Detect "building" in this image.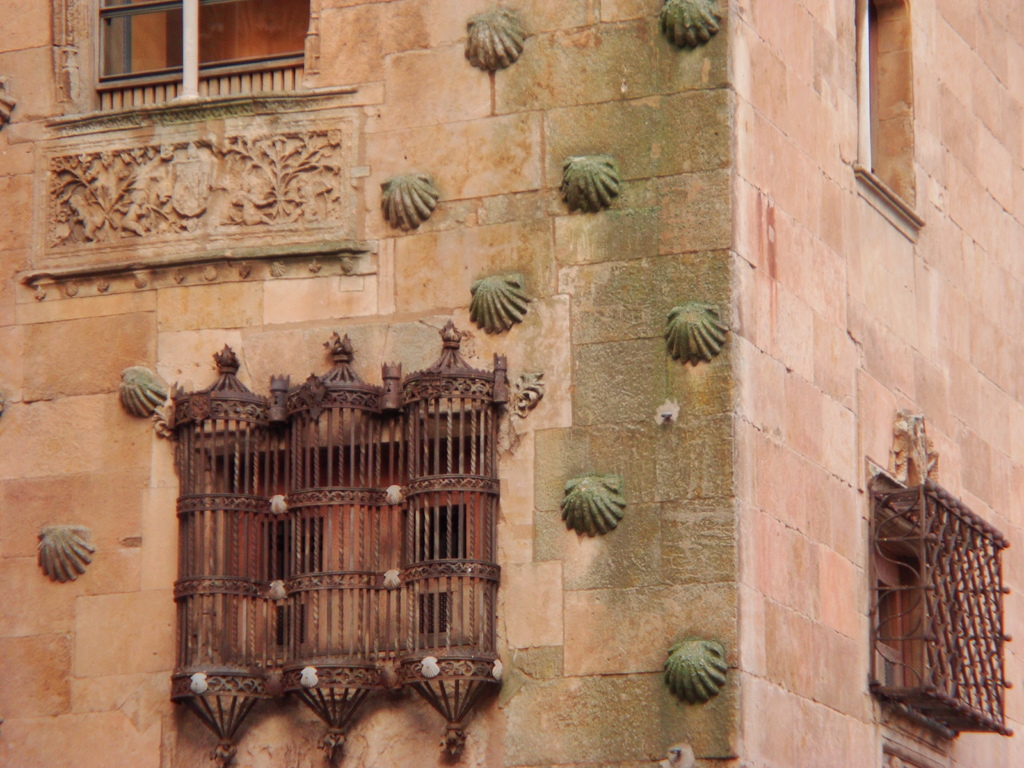
Detection: [x1=0, y1=0, x2=1023, y2=767].
